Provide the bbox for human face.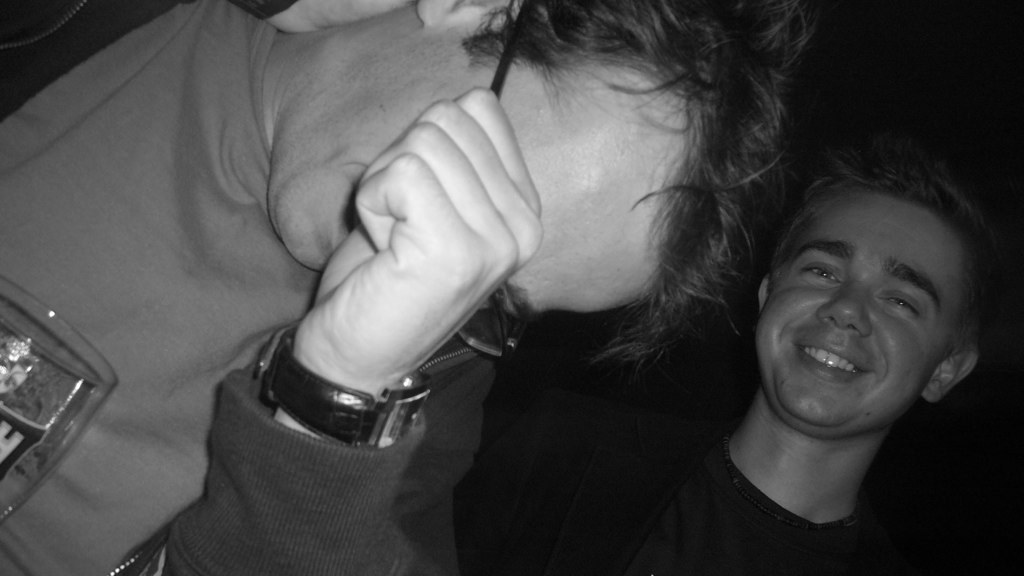
<bbox>759, 200, 962, 426</bbox>.
